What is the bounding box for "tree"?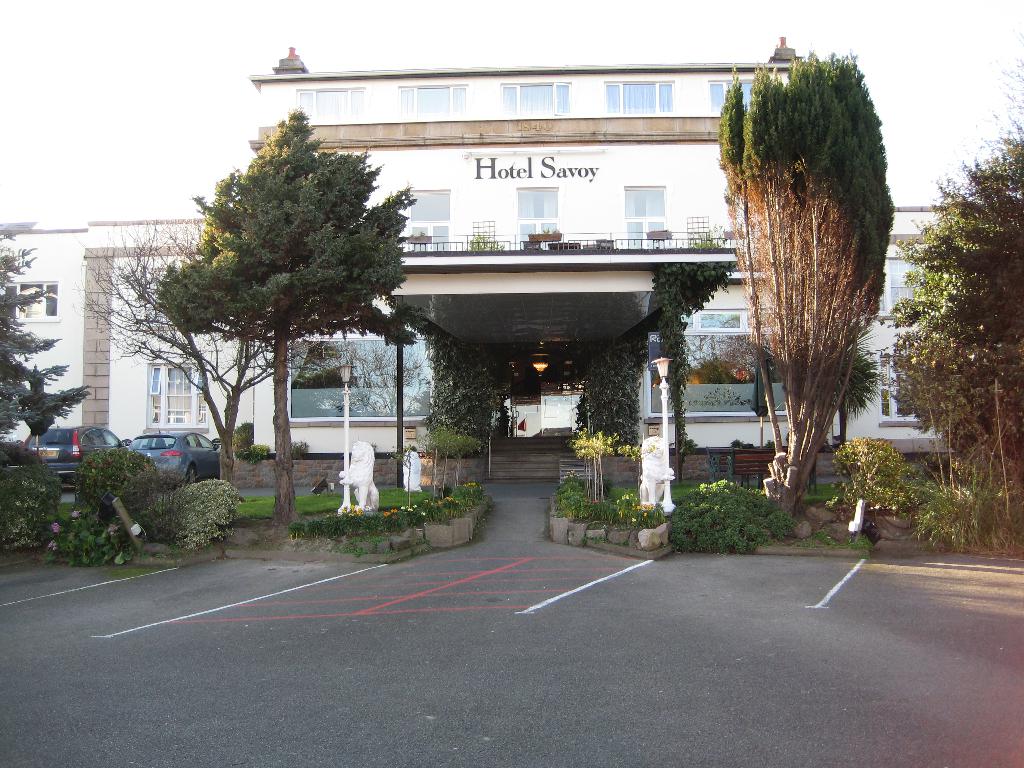
Rect(884, 40, 1023, 499).
